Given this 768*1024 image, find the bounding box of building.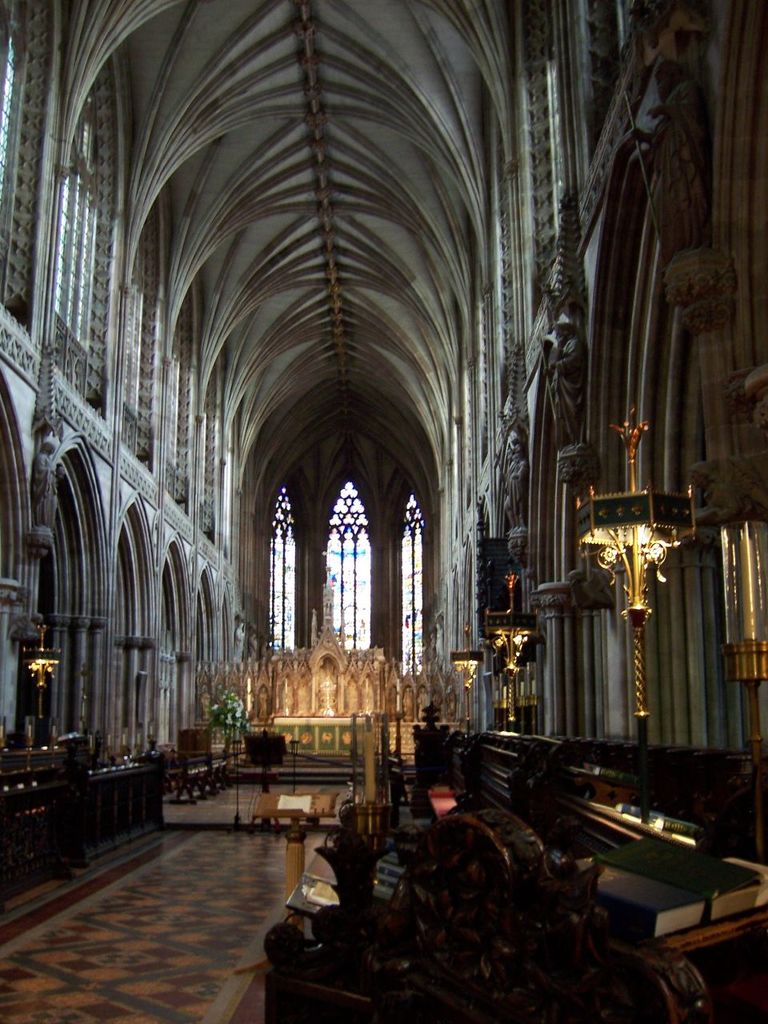
pyautogui.locateOnScreen(0, 2, 767, 1023).
